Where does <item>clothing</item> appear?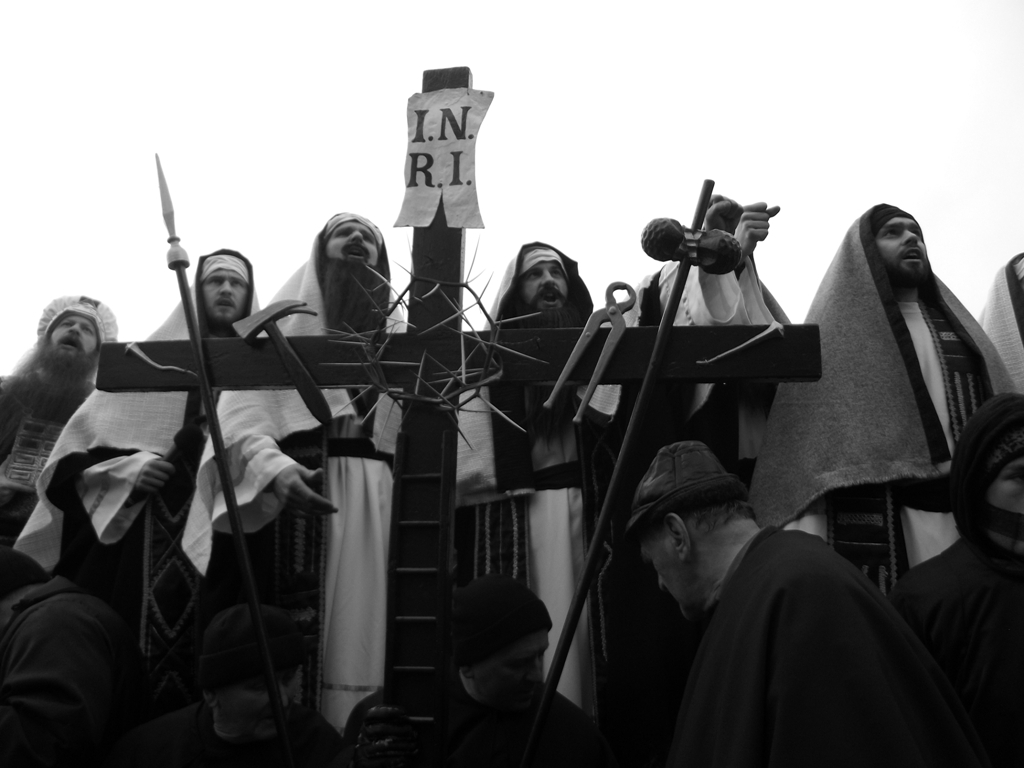
Appears at pyautogui.locateOnScreen(0, 577, 153, 767).
